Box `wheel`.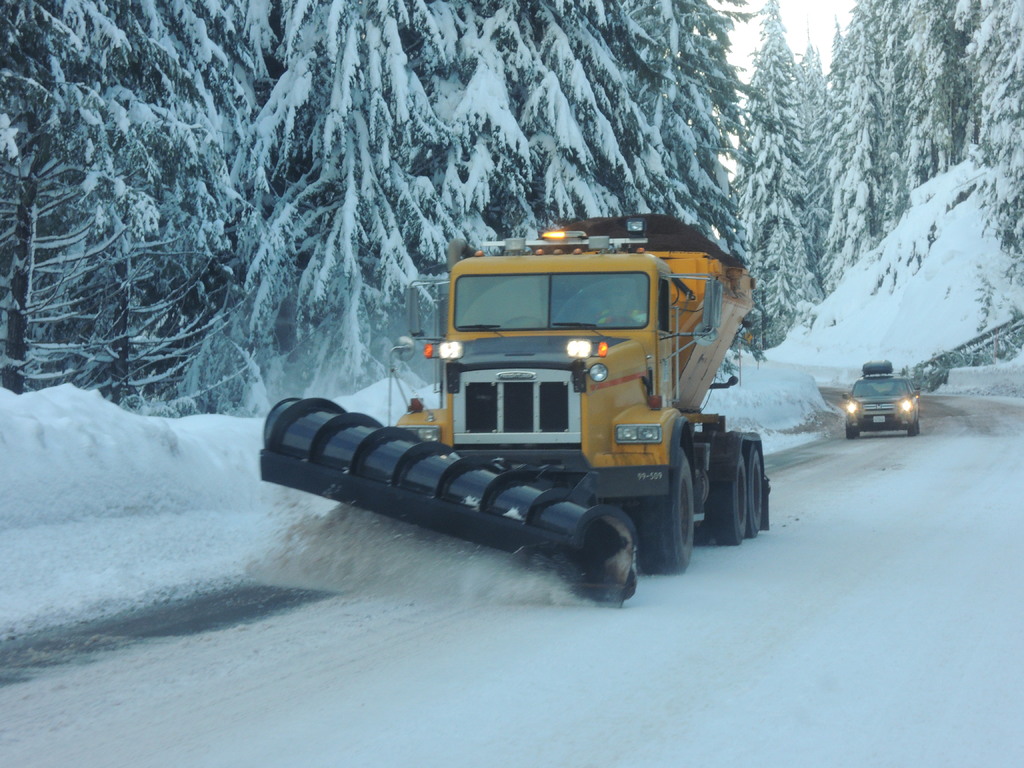
region(908, 426, 916, 433).
